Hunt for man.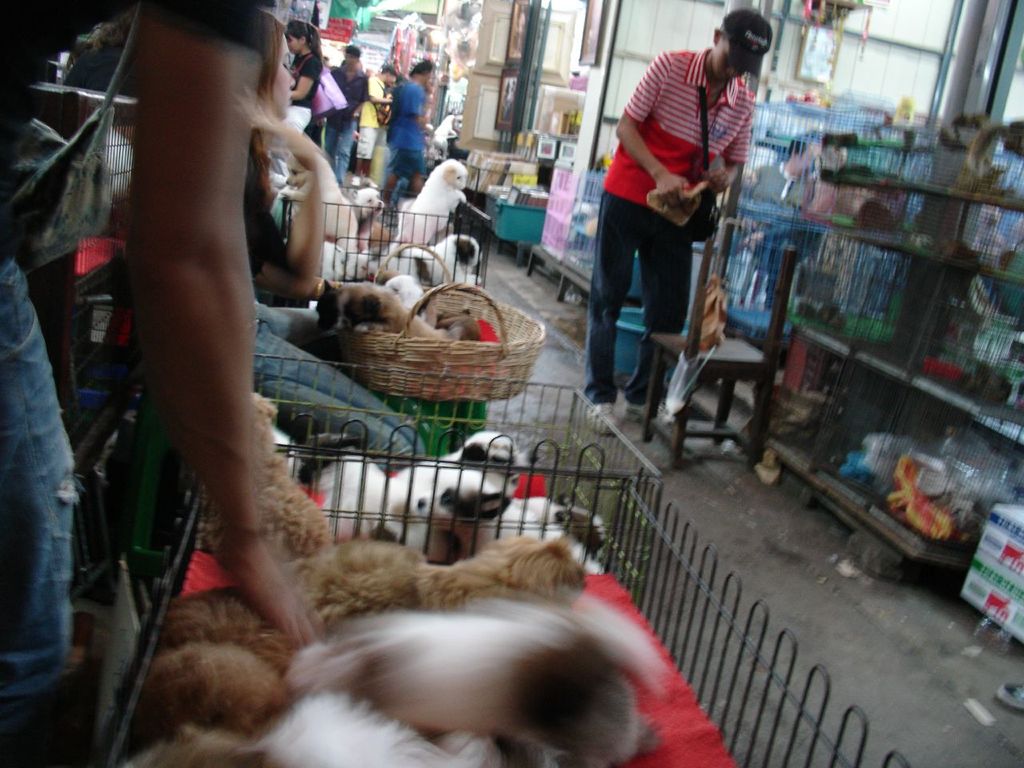
Hunted down at bbox(377, 62, 431, 206).
